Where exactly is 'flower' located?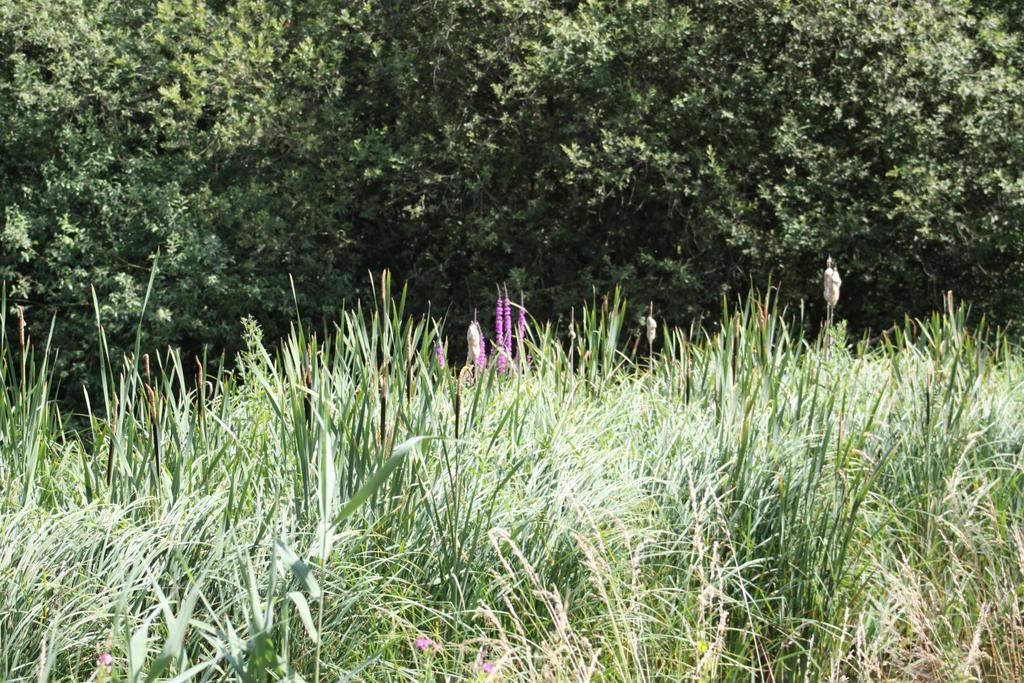
Its bounding box is <bbox>510, 304, 529, 342</bbox>.
